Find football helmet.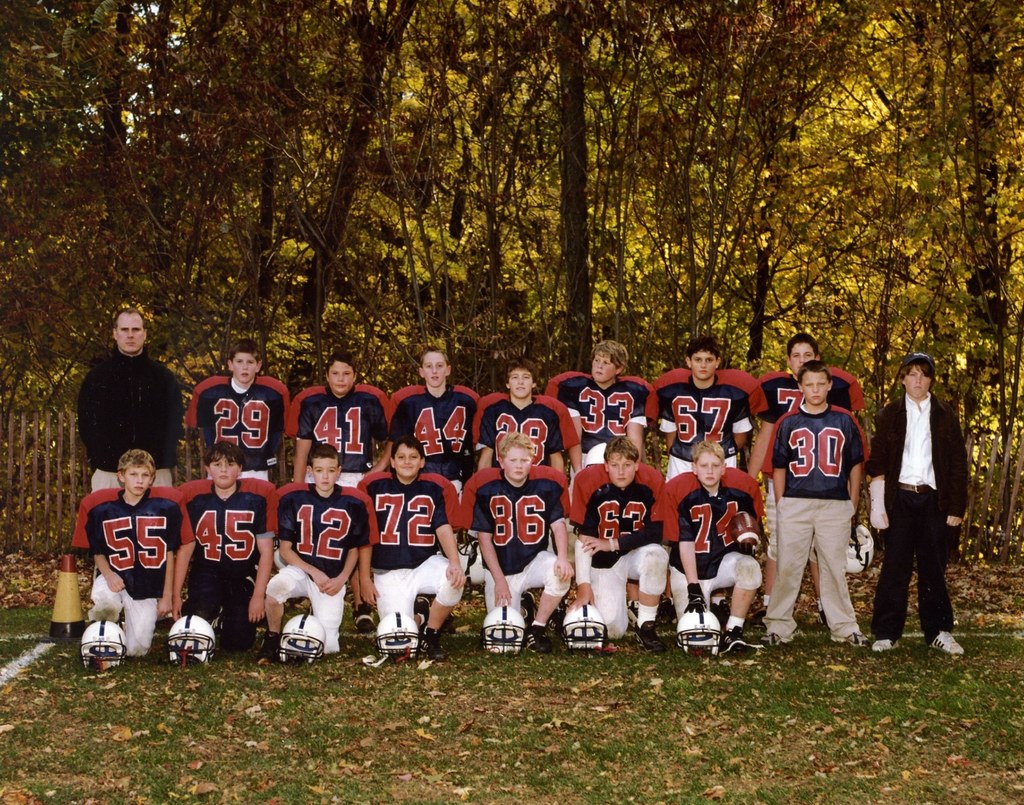
{"left": 675, "top": 602, "right": 723, "bottom": 658}.
